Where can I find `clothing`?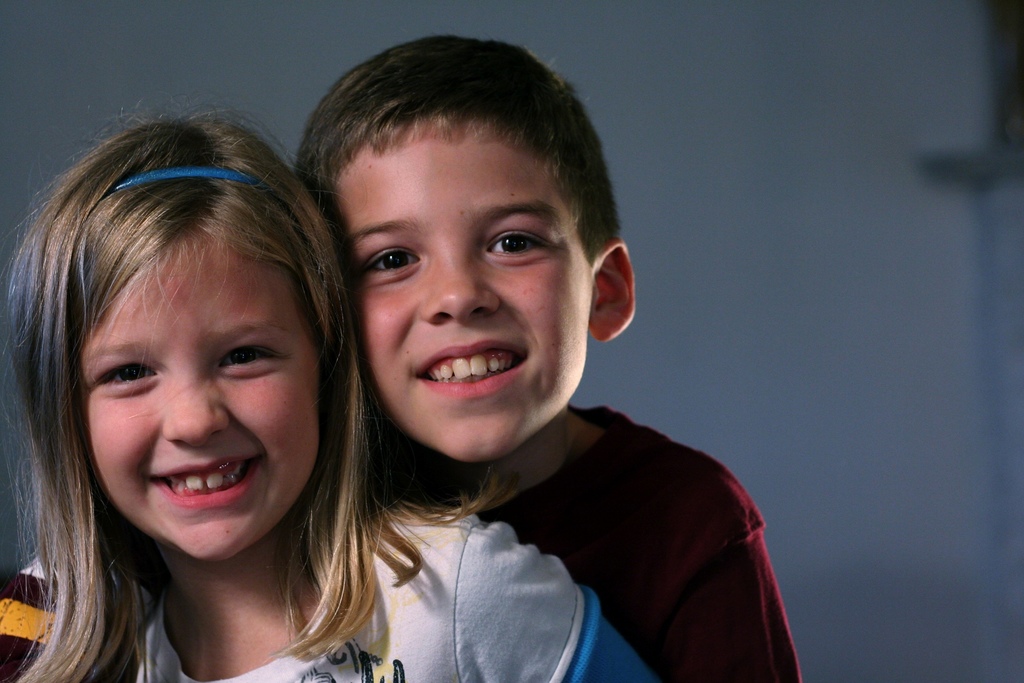
You can find it at Rect(460, 404, 799, 682).
